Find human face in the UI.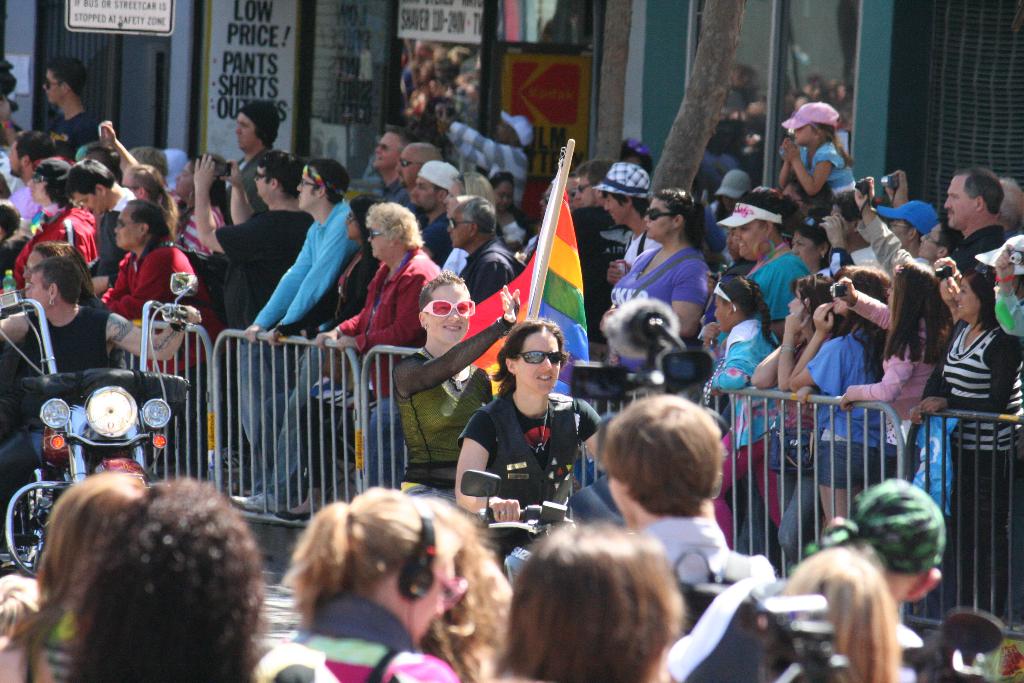
UI element at l=367, t=225, r=392, b=256.
